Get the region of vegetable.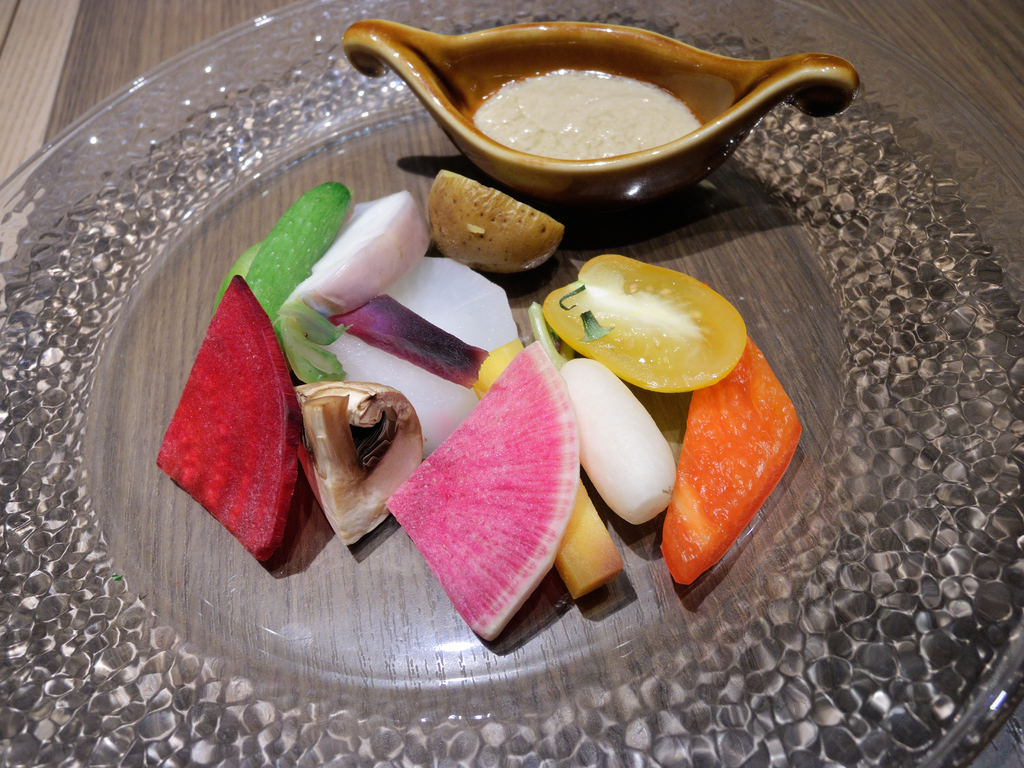
x1=293, y1=383, x2=426, y2=545.
